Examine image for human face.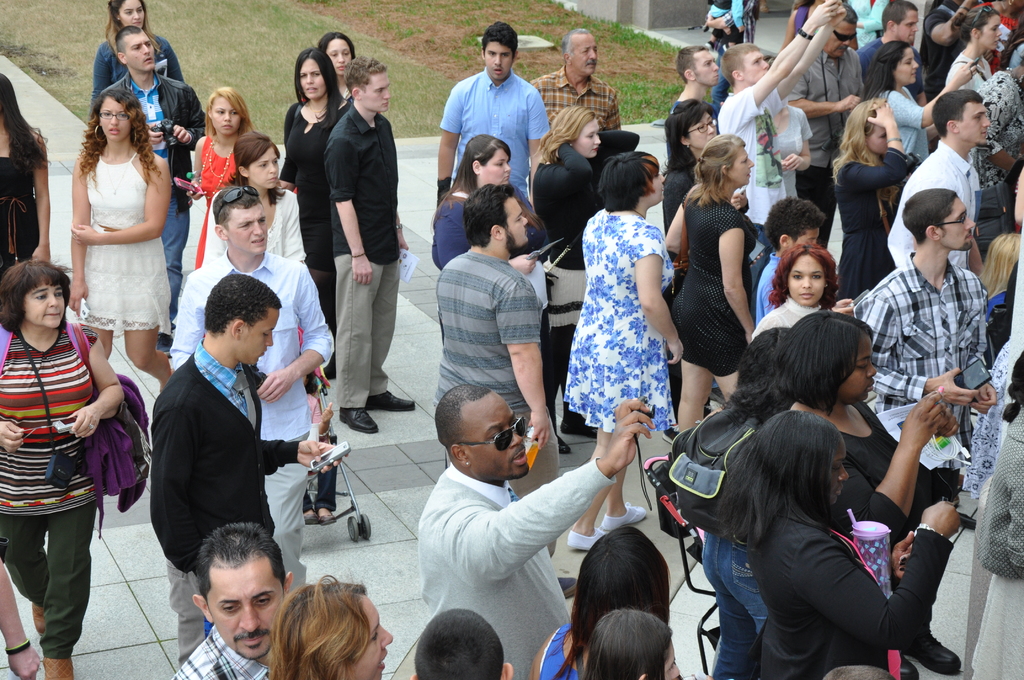
Examination result: x1=820, y1=24, x2=851, y2=56.
